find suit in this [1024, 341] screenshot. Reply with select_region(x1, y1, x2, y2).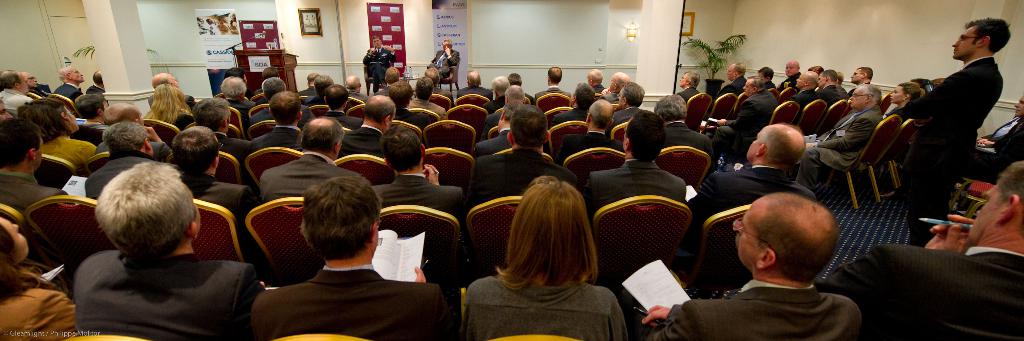
select_region(581, 167, 691, 203).
